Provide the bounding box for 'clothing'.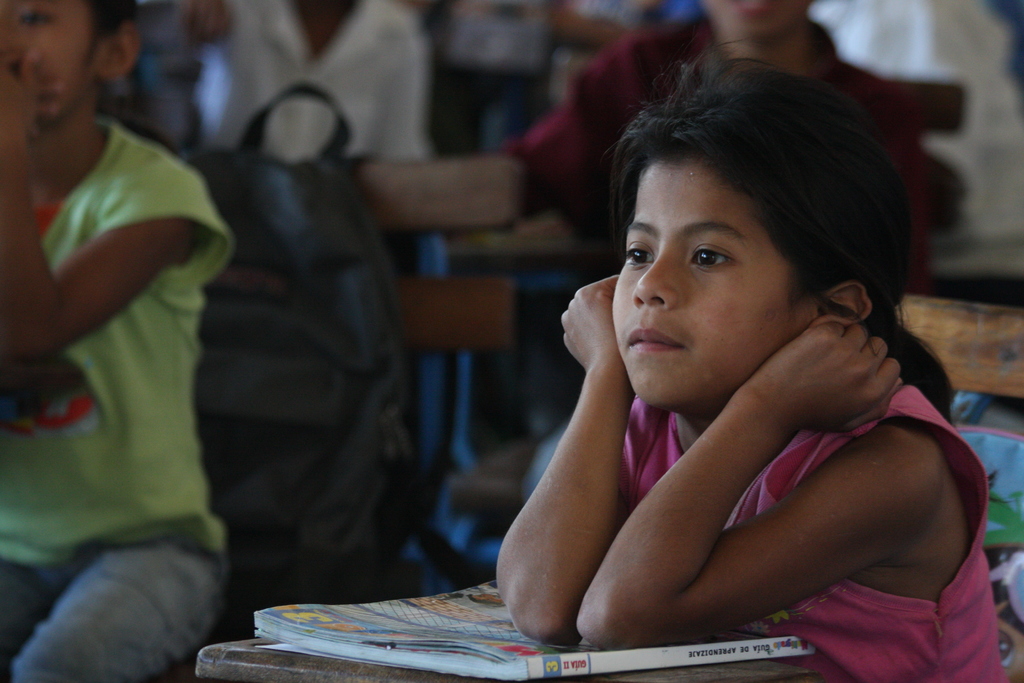
crop(815, 0, 1023, 242).
